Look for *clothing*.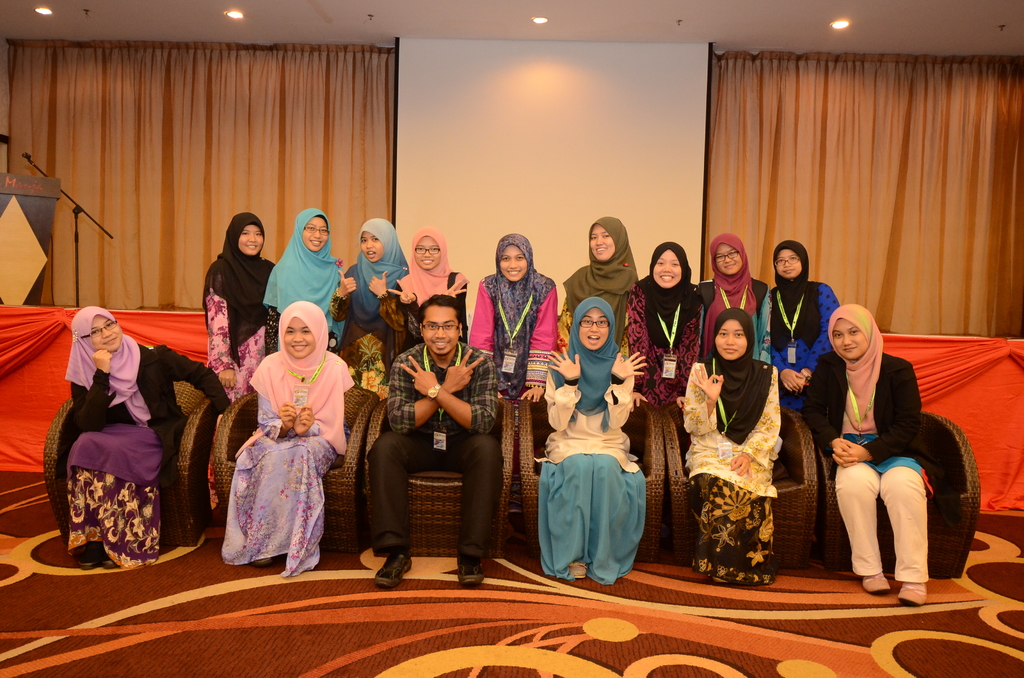
Found: box(261, 205, 346, 360).
